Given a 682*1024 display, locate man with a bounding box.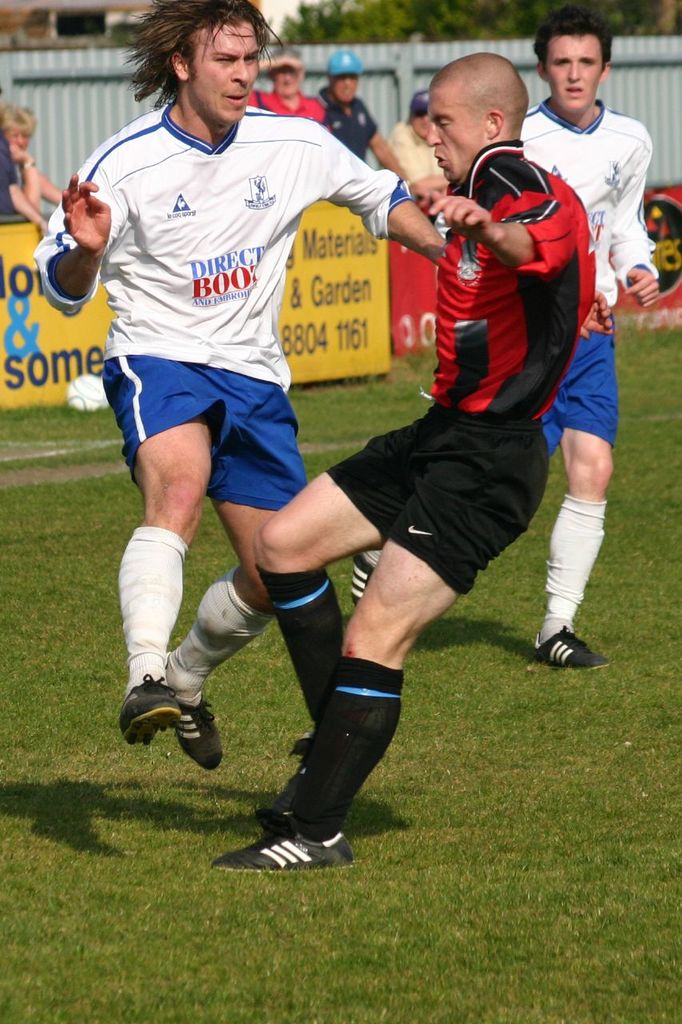
Located: 324:53:431:198.
